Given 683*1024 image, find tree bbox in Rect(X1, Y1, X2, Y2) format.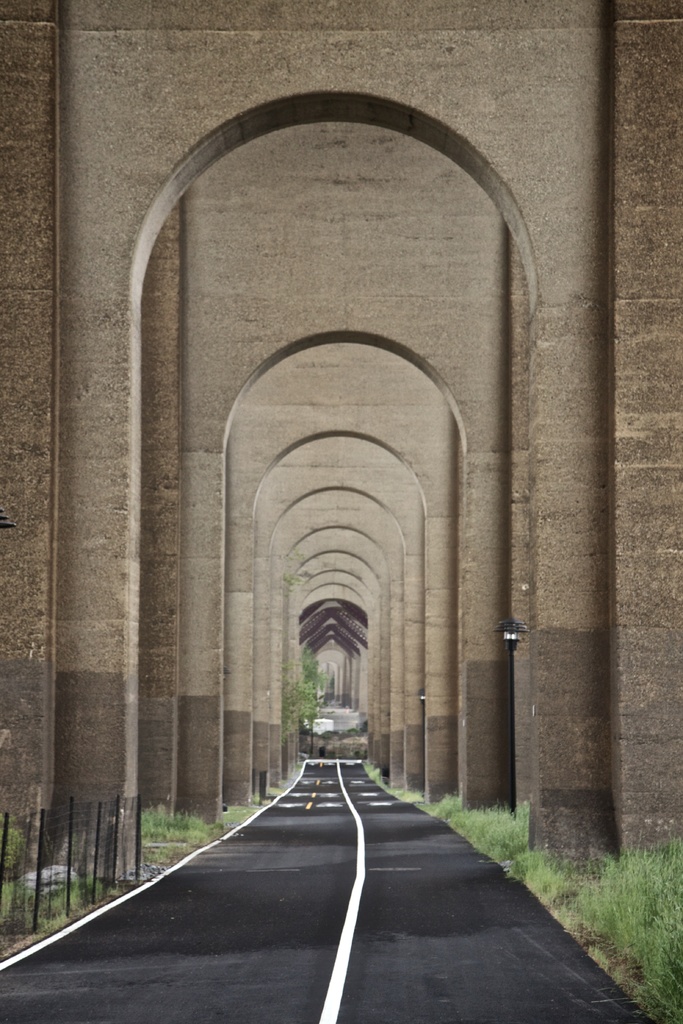
Rect(281, 632, 331, 756).
